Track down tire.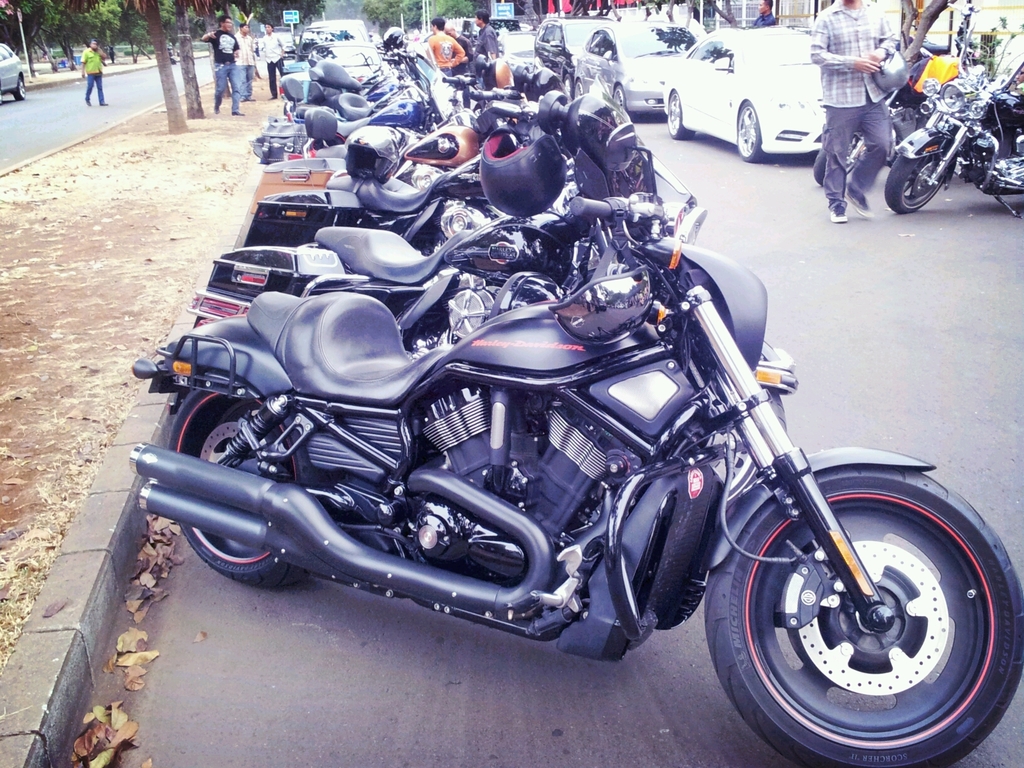
Tracked to select_region(563, 74, 575, 97).
